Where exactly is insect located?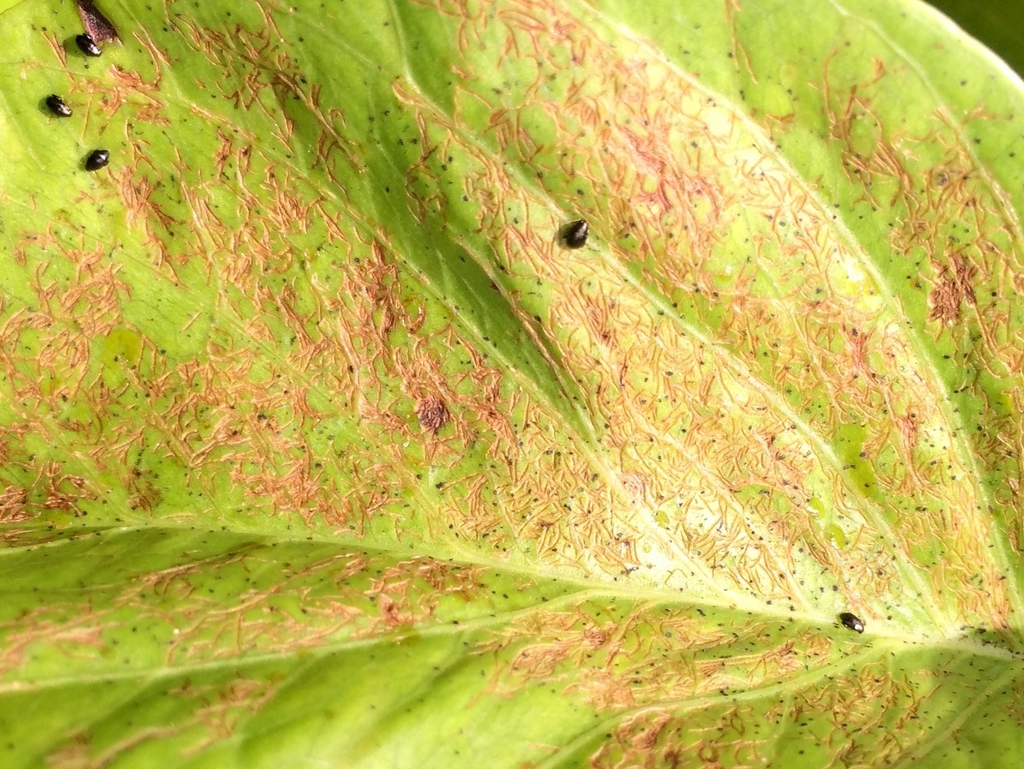
Its bounding box is locate(74, 33, 99, 56).
